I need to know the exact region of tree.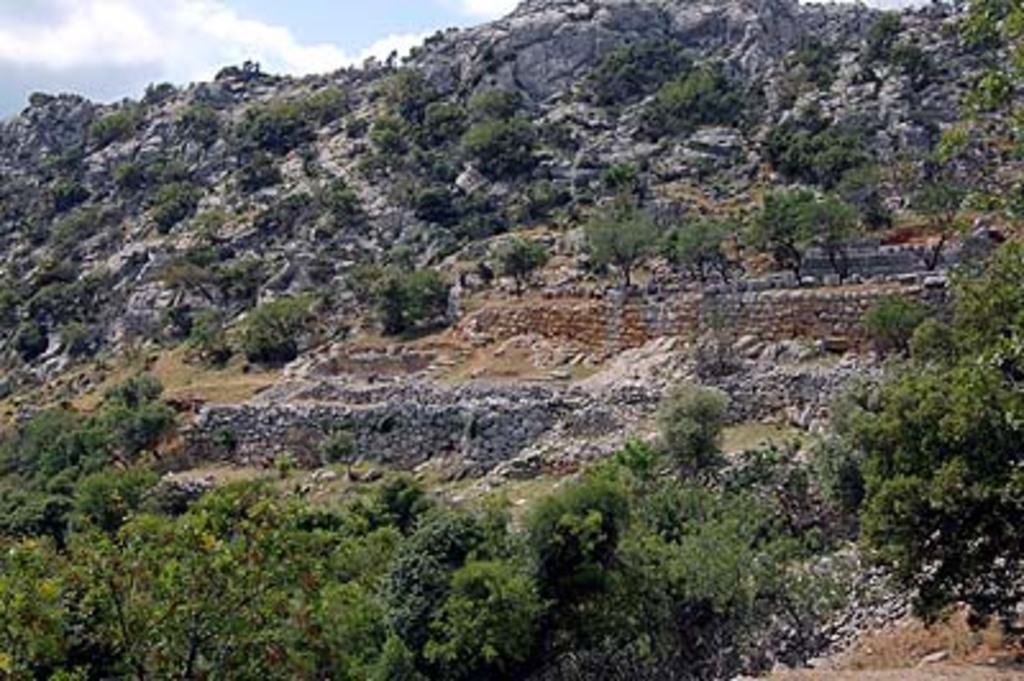
Region: bbox(934, 123, 1014, 195).
